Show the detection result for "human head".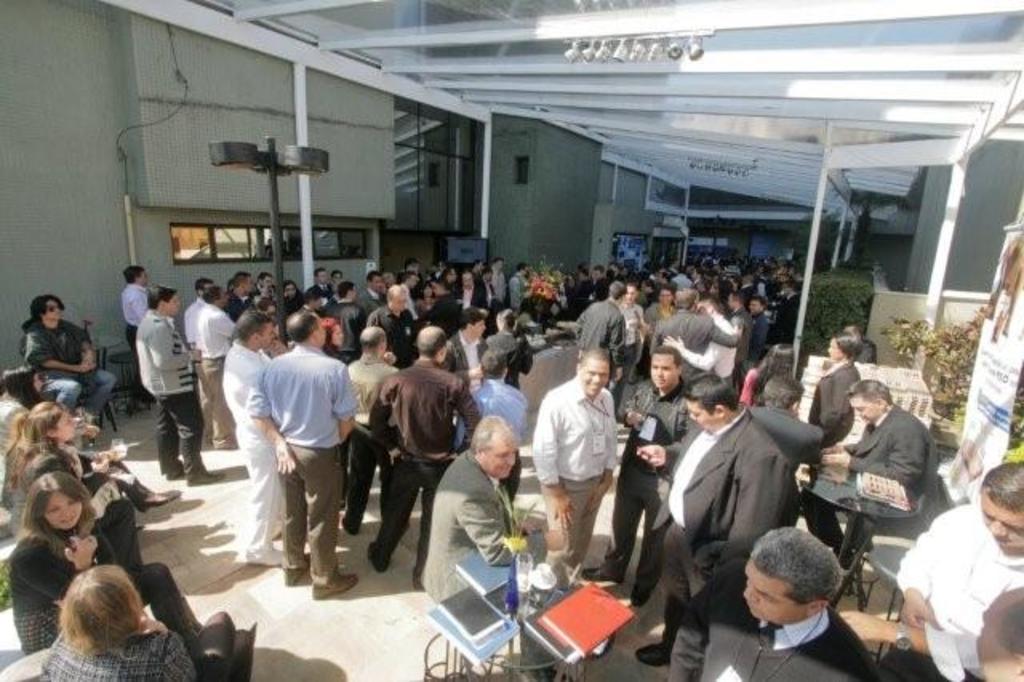
rect(843, 378, 891, 423).
